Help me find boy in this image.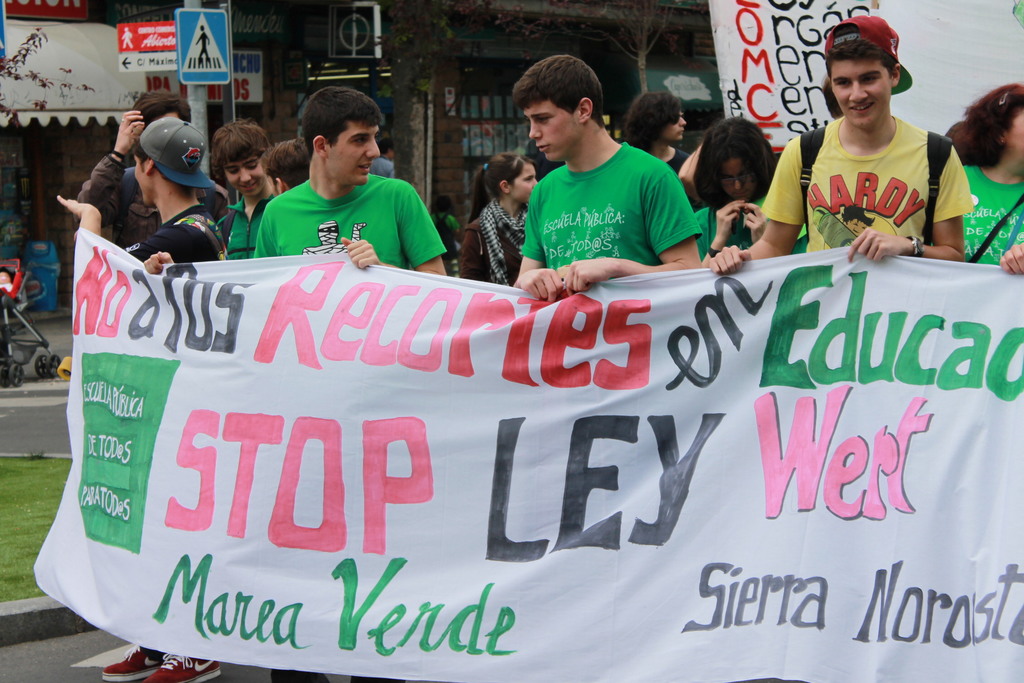
Found it: detection(249, 79, 456, 682).
